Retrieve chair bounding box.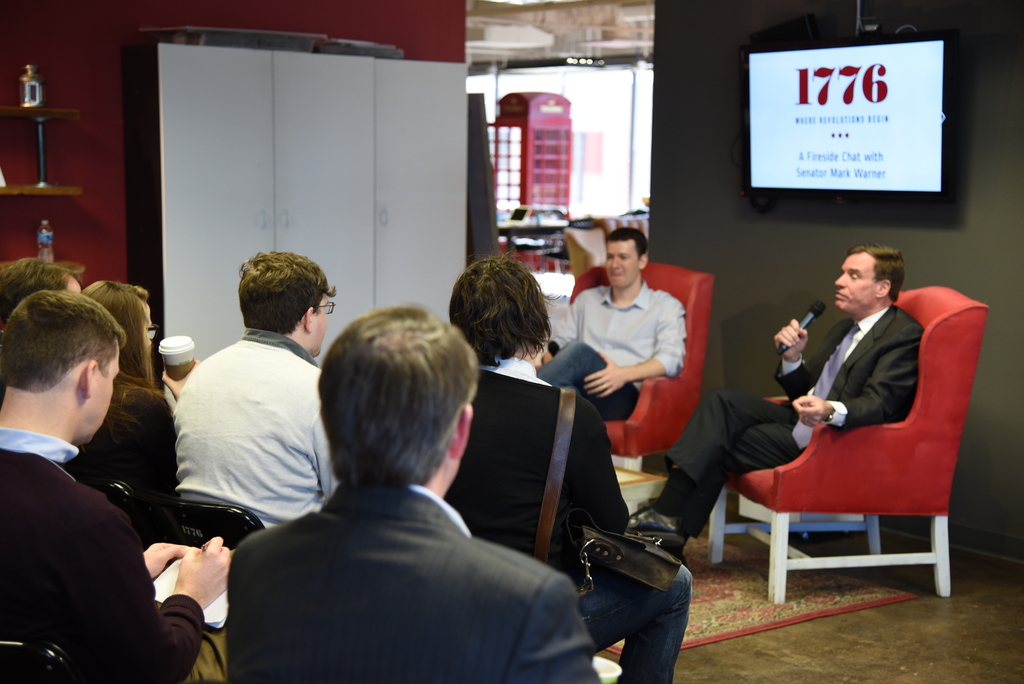
Bounding box: (106,480,264,551).
